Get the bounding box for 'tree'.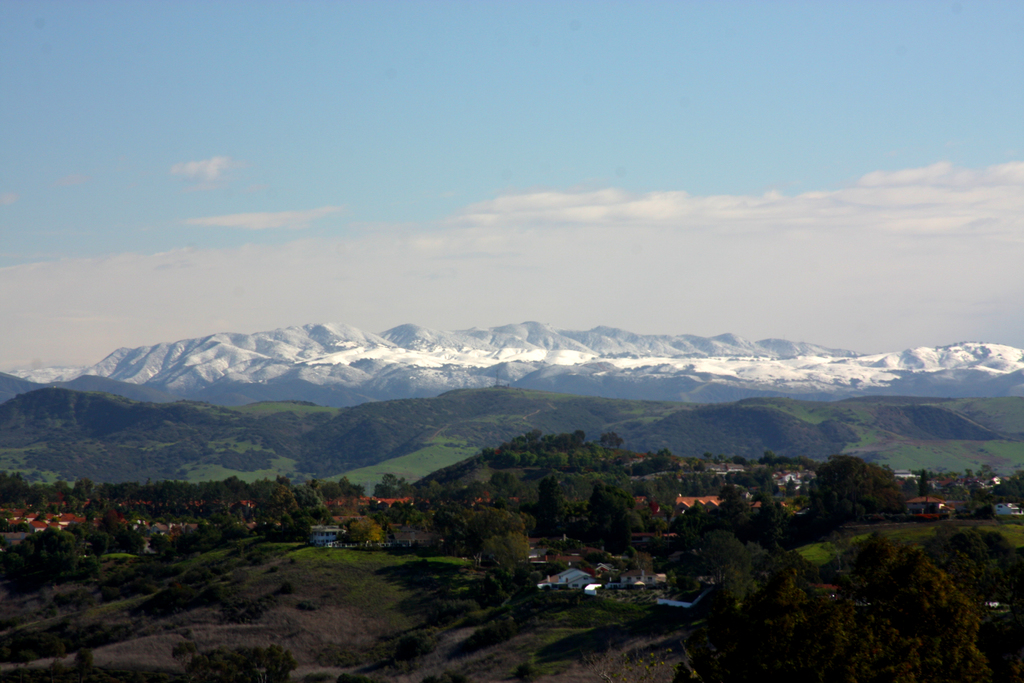
[676,530,1020,682].
